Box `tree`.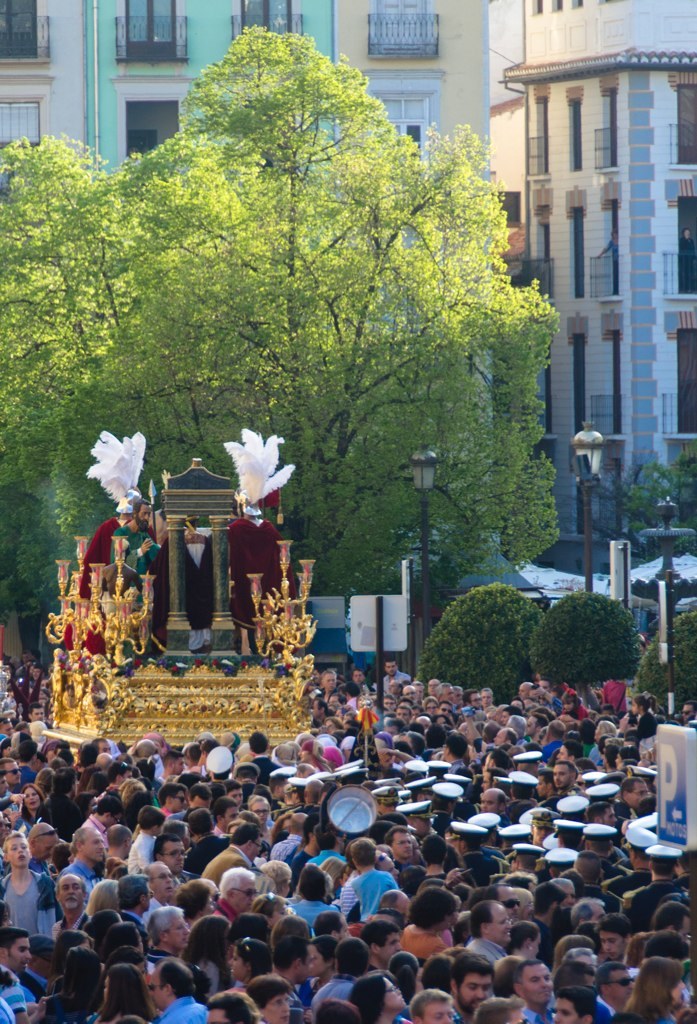
414/582/547/703.
